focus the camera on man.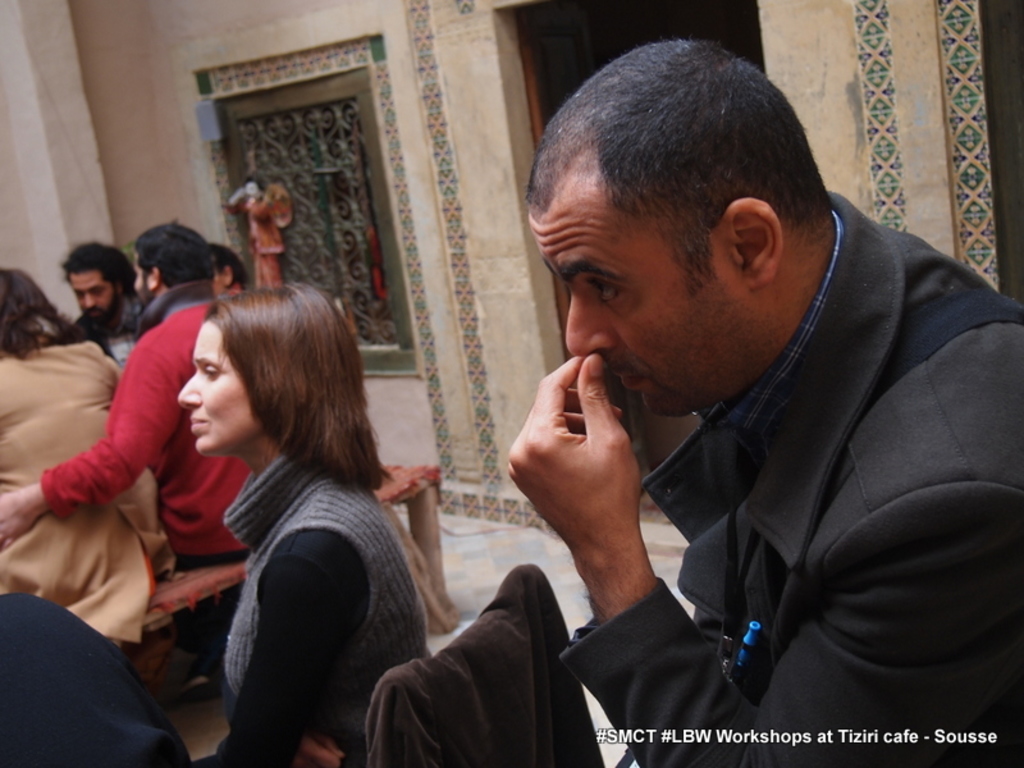
Focus region: x1=0, y1=219, x2=248, y2=676.
